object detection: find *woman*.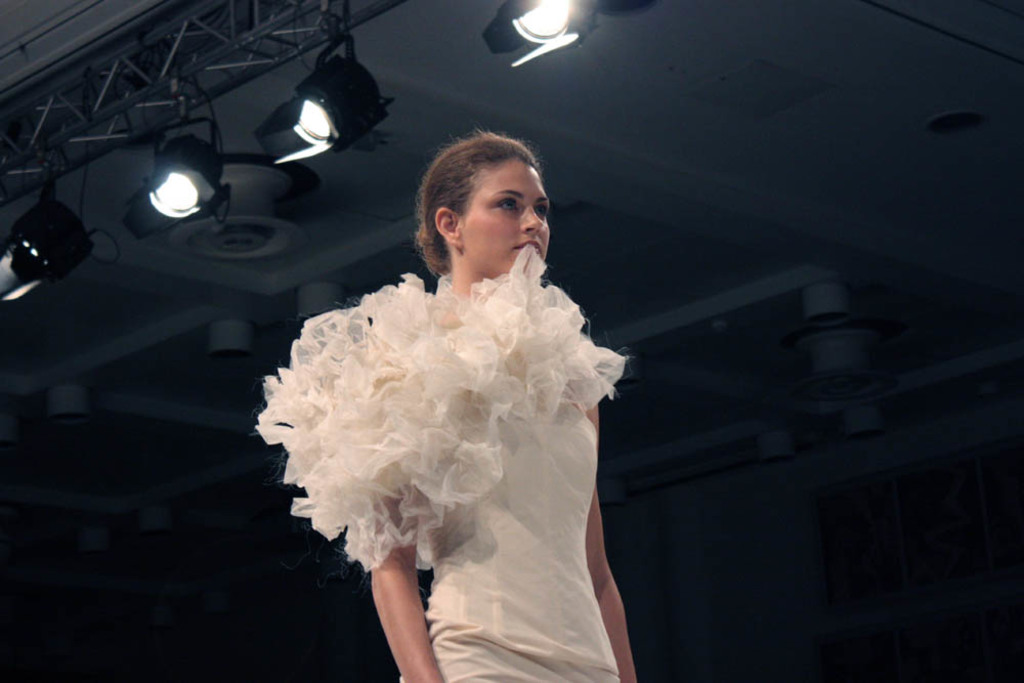
x1=272 y1=126 x2=615 y2=660.
